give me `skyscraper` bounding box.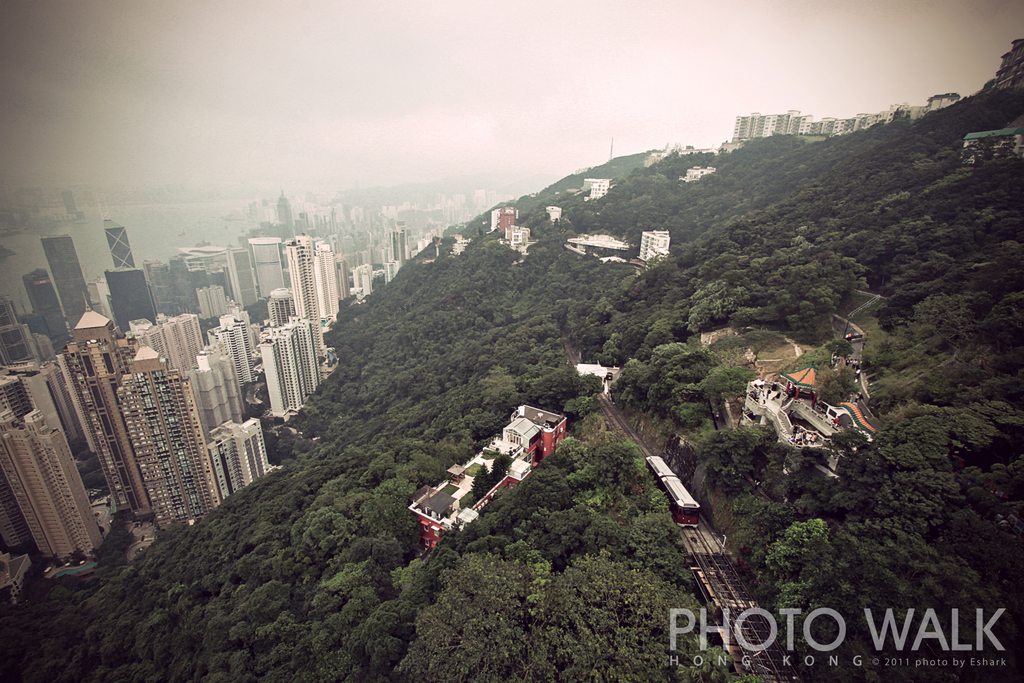
bbox(154, 308, 207, 373).
